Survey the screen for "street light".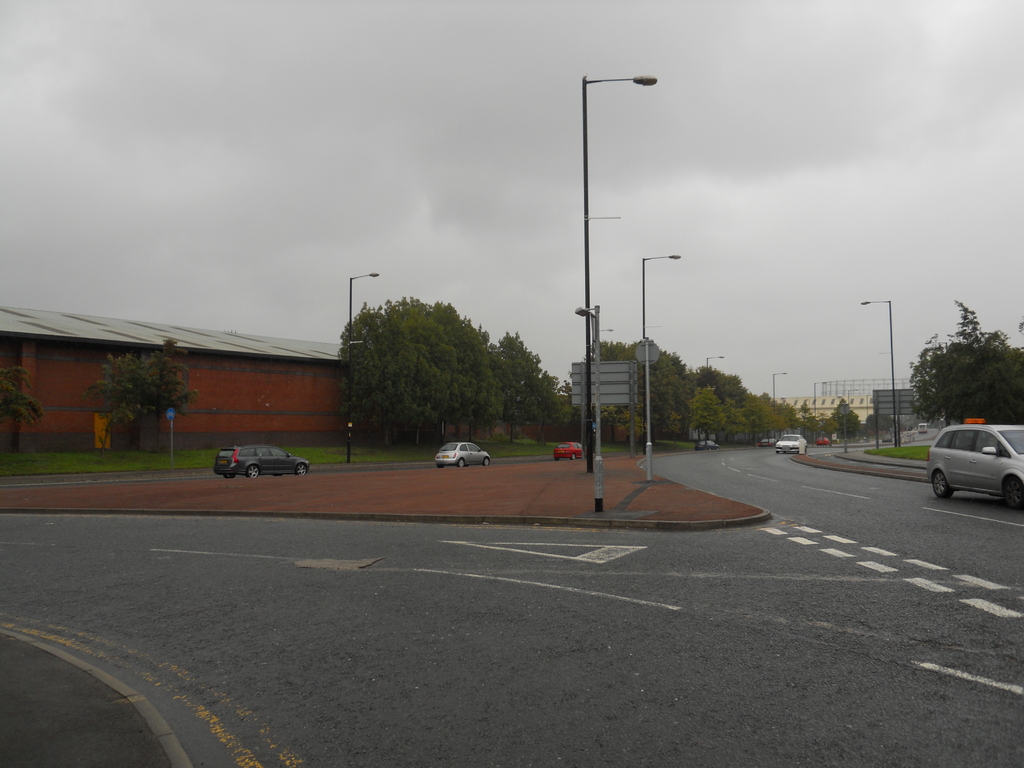
Survey found: 860:298:898:442.
